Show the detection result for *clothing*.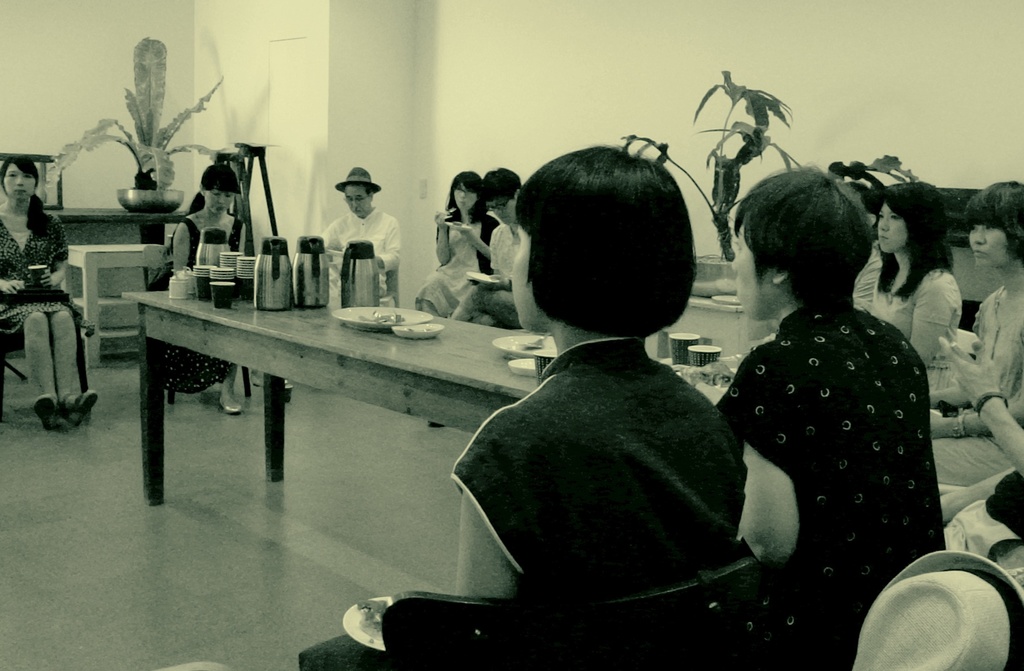
bbox=(312, 208, 404, 293).
